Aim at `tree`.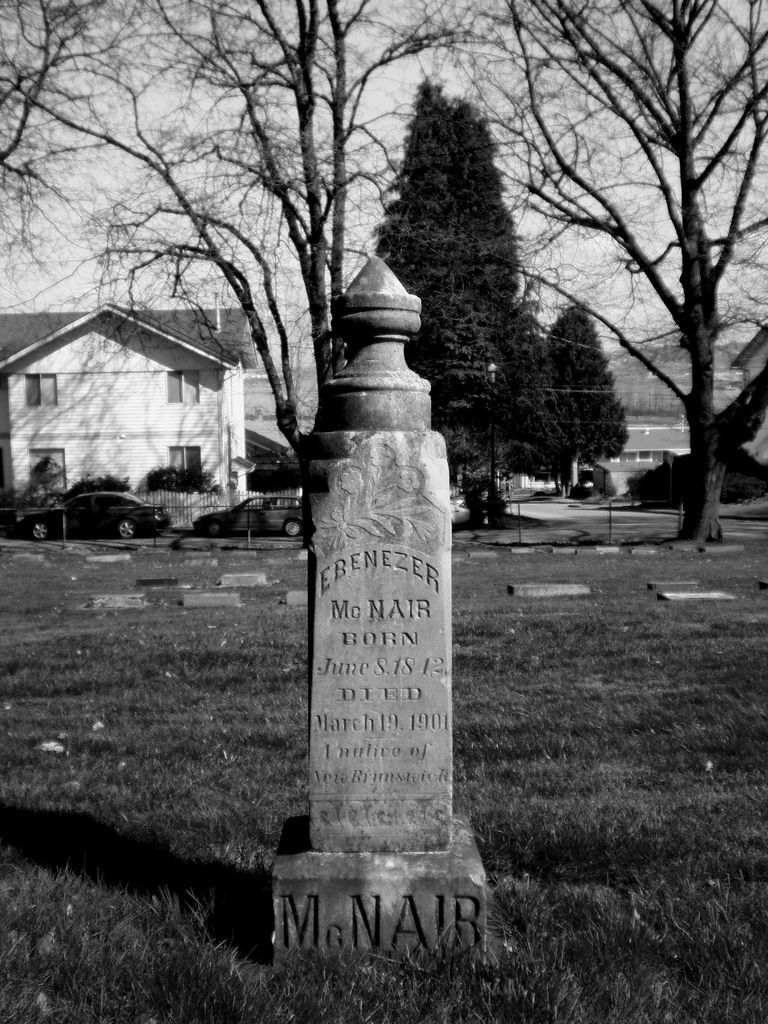
Aimed at {"left": 0, "top": 0, "right": 481, "bottom": 532}.
